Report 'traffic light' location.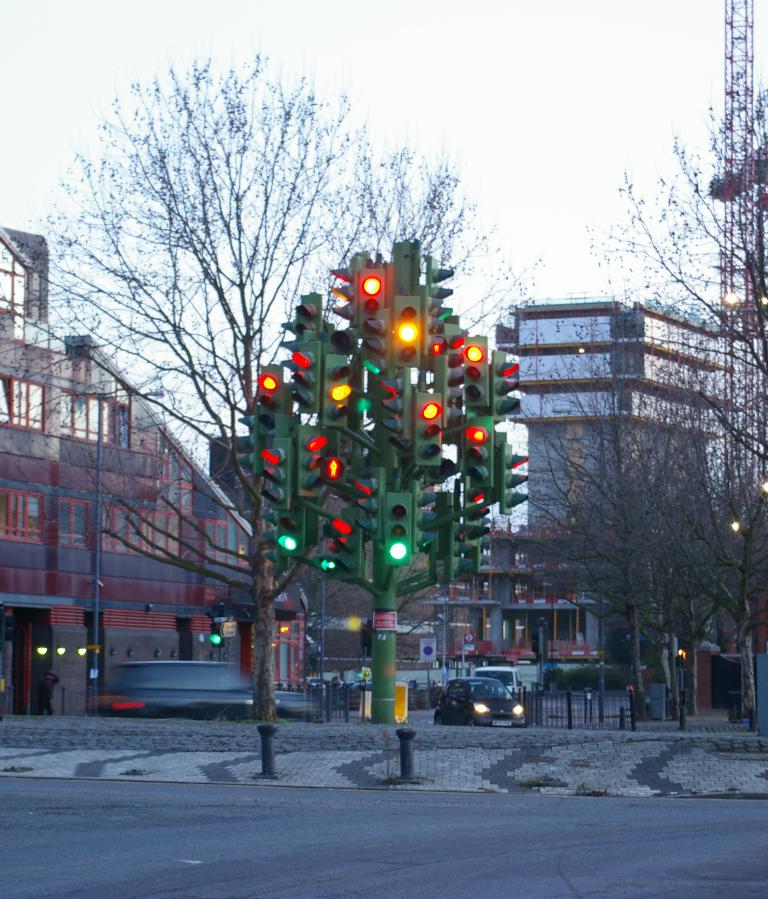
Report: locate(209, 606, 225, 649).
